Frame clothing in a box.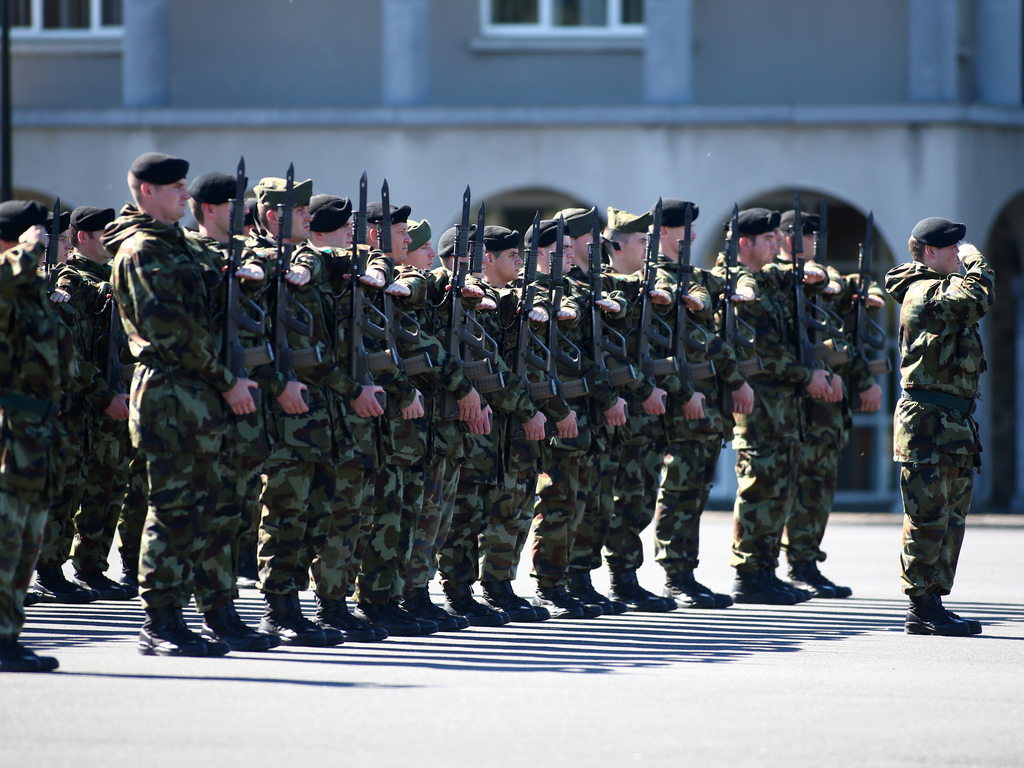
box(870, 184, 1002, 608).
